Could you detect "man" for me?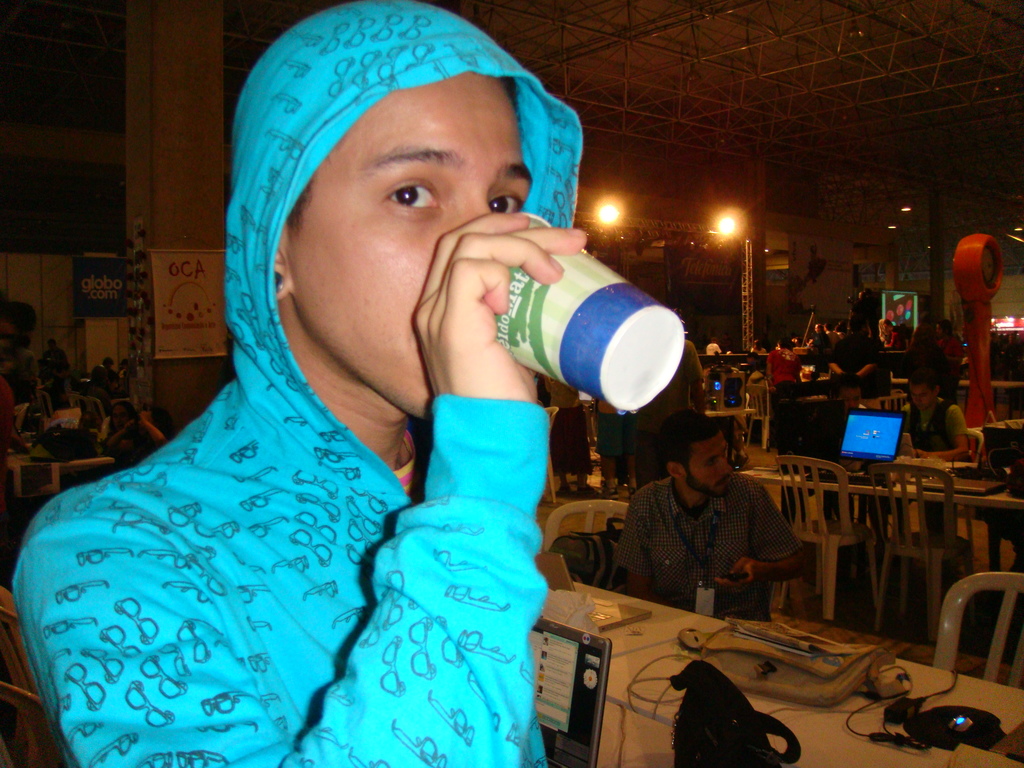
Detection result: left=24, top=13, right=728, bottom=735.
